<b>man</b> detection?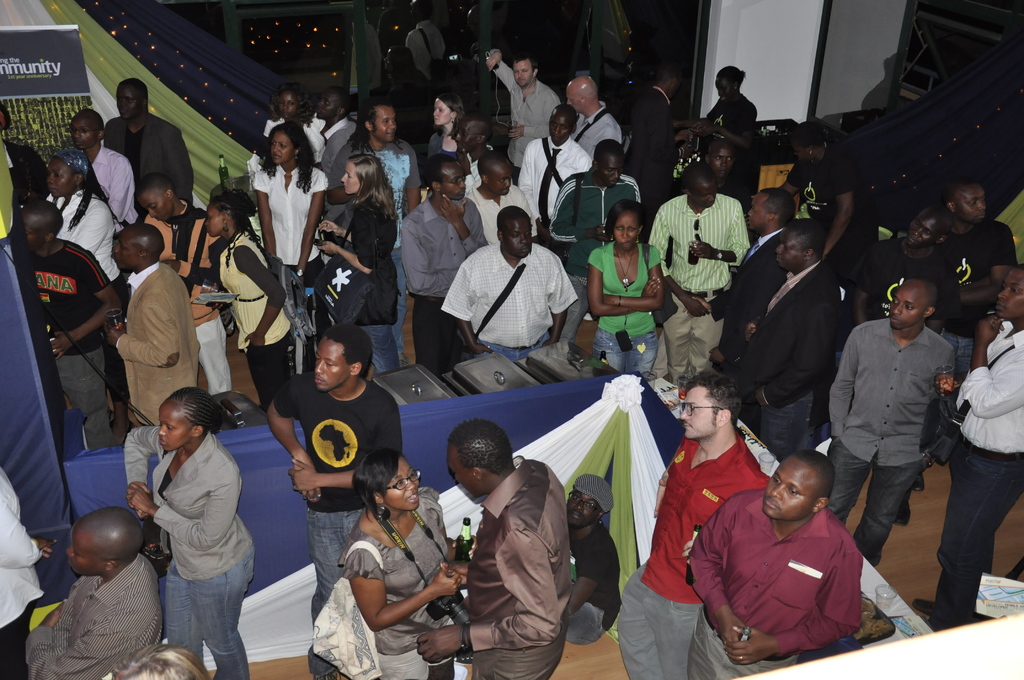
detection(326, 95, 420, 228)
